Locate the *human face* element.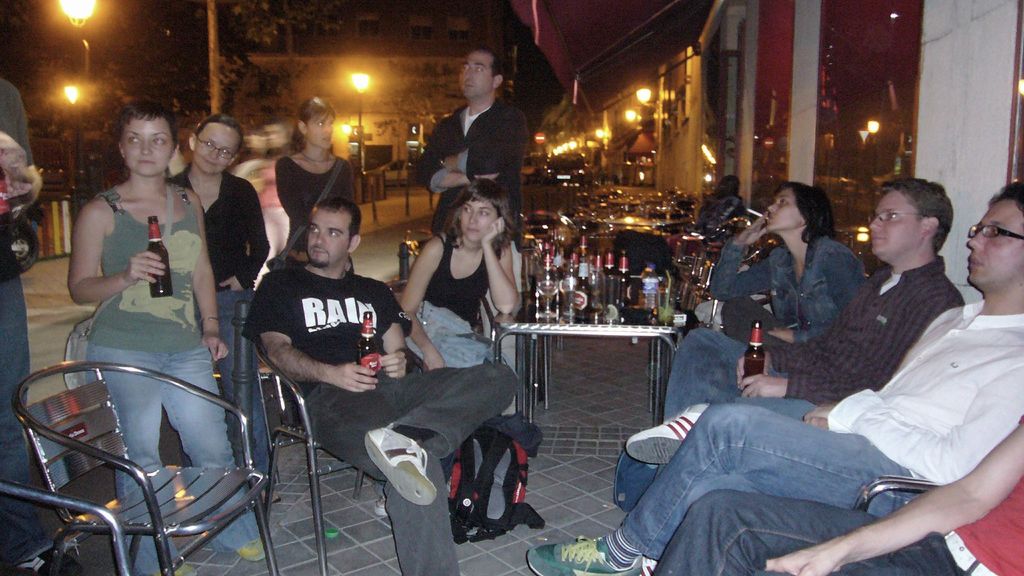
Element bbox: left=966, top=198, right=1023, bottom=280.
